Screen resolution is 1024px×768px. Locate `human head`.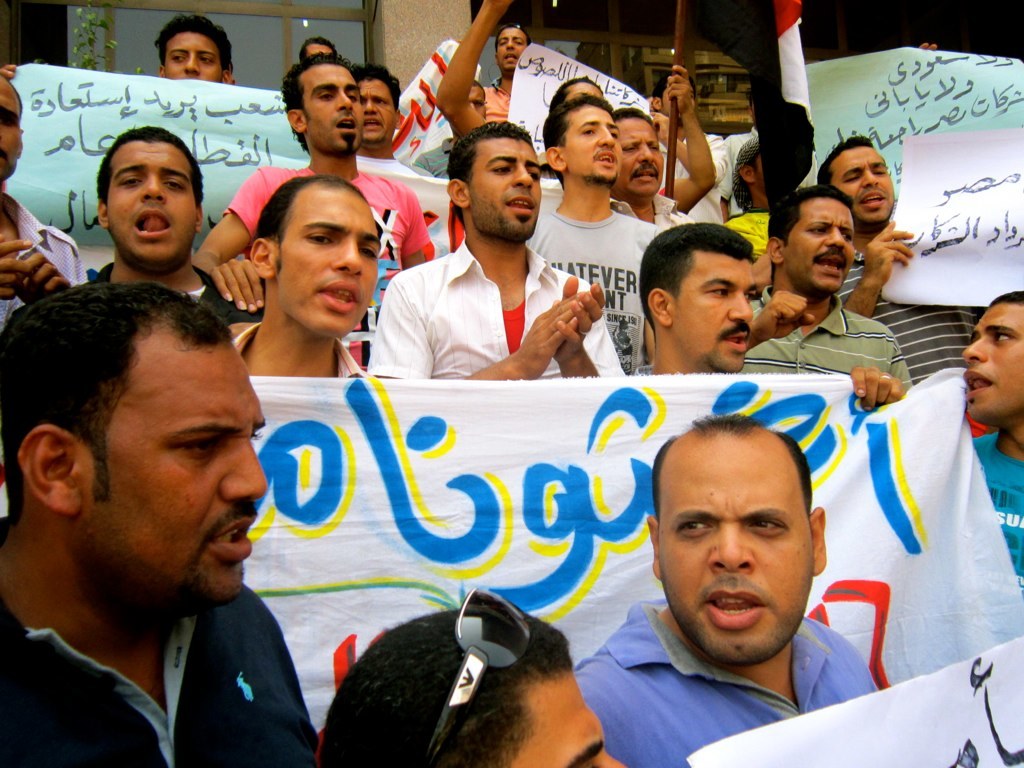
pyautogui.locateOnScreen(154, 14, 237, 86).
